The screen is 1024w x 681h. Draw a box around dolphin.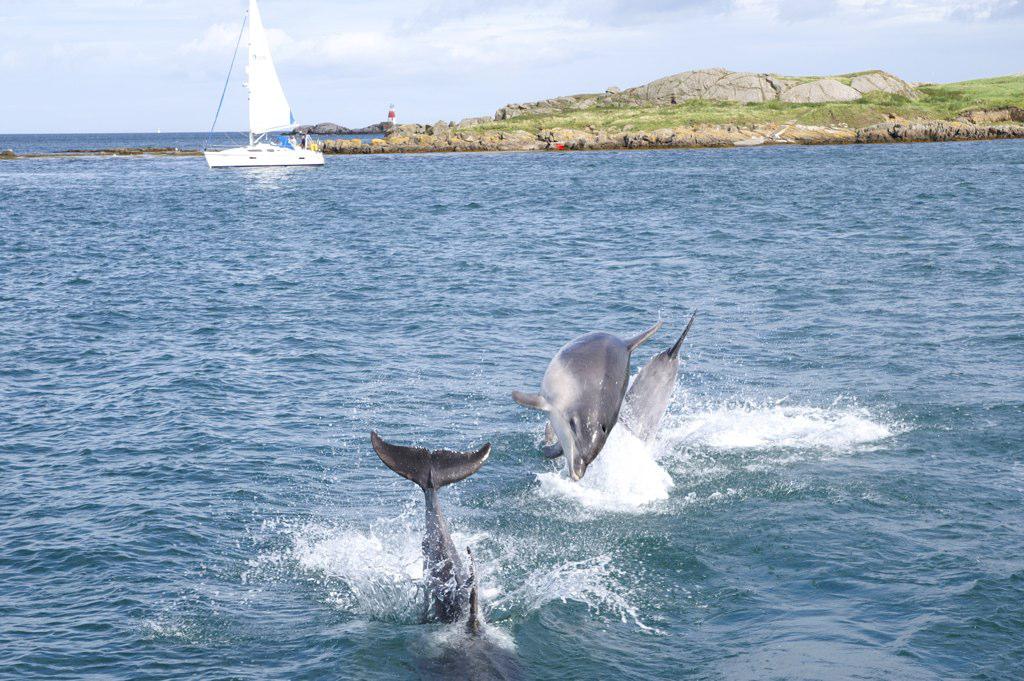
[509,317,660,479].
